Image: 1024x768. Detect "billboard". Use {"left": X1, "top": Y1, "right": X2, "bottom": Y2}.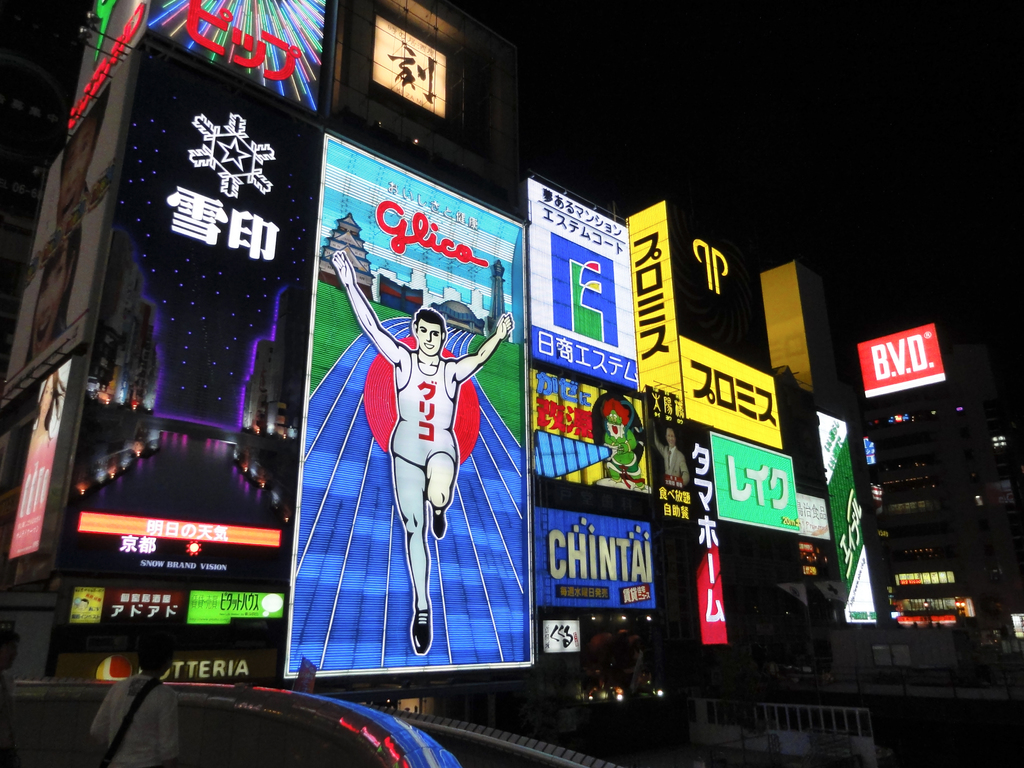
{"left": 710, "top": 431, "right": 804, "bottom": 538}.
